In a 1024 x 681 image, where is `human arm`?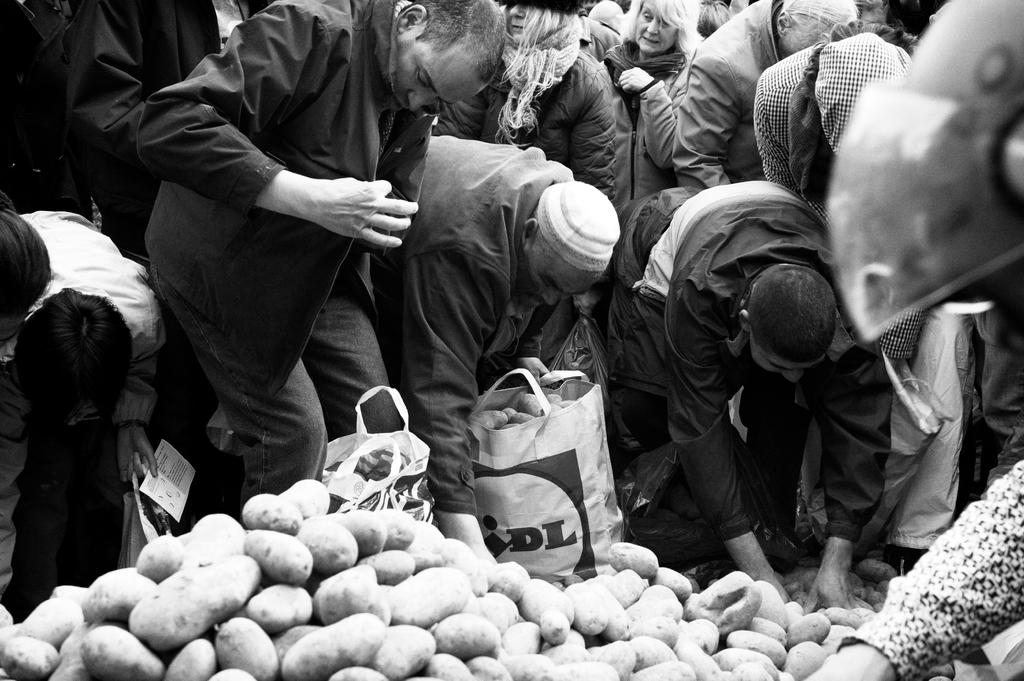
511/305/559/389.
